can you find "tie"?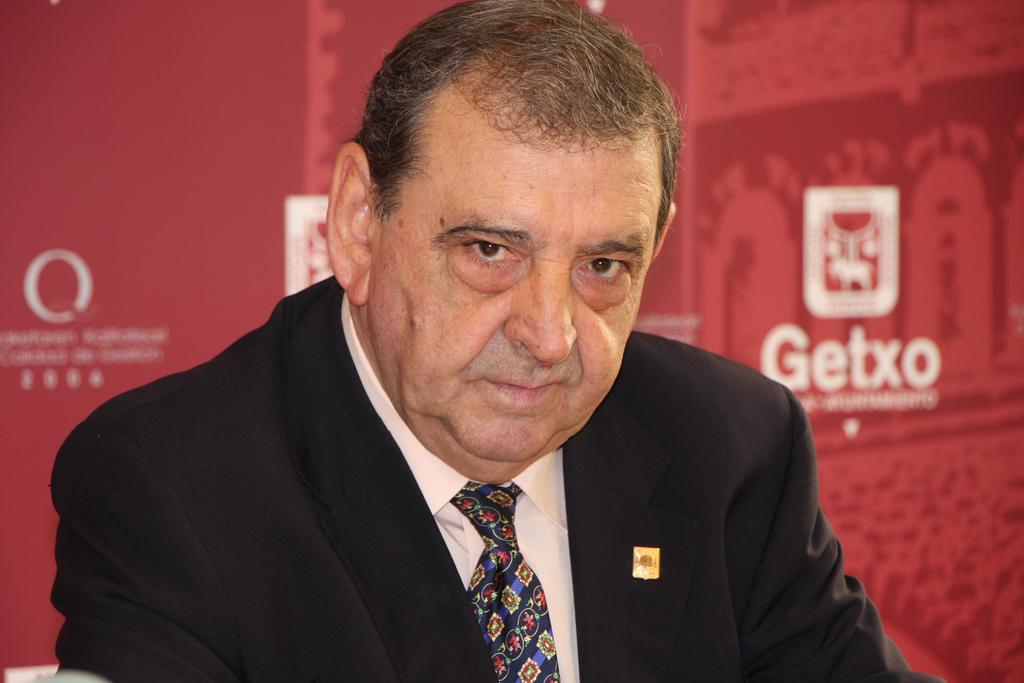
Yes, bounding box: <region>445, 481, 558, 682</region>.
